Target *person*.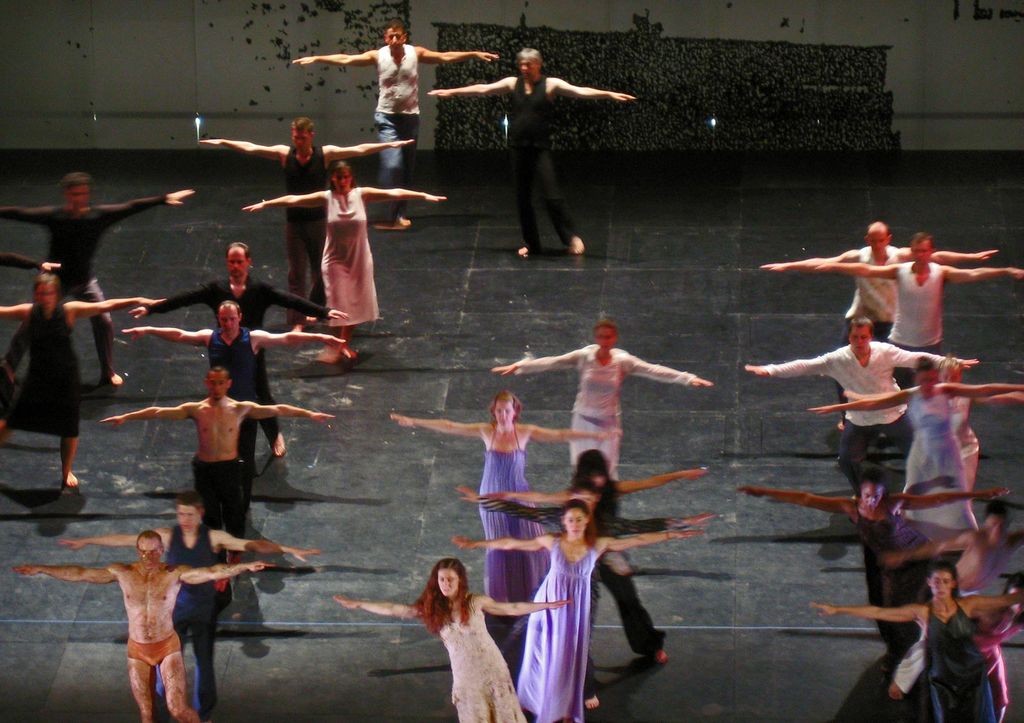
Target region: select_region(479, 445, 700, 653).
